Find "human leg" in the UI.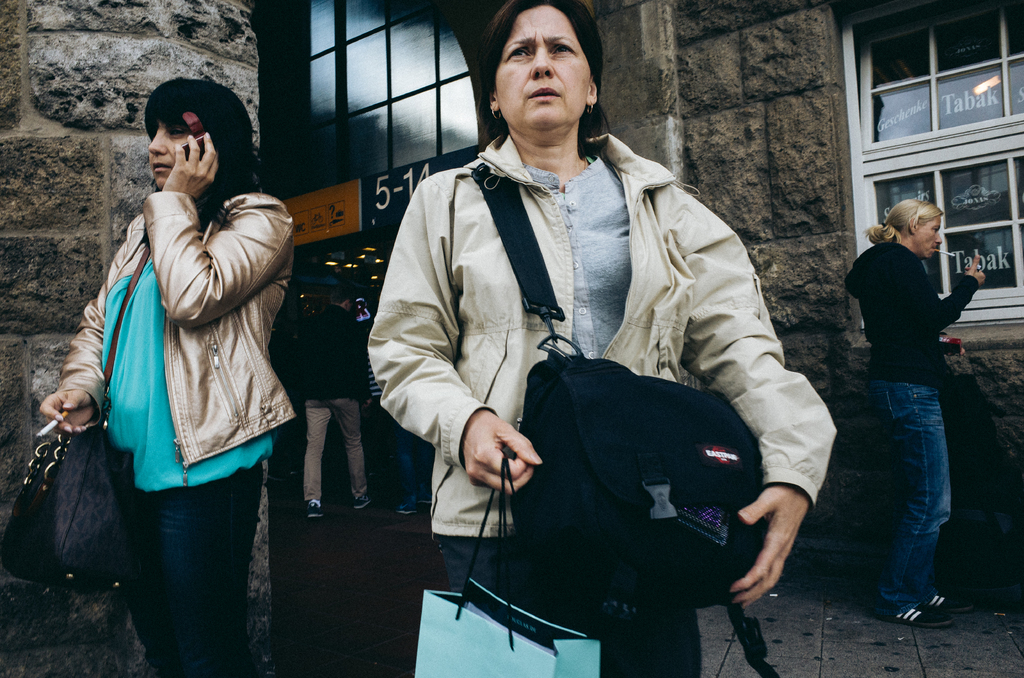
UI element at (x1=396, y1=430, x2=422, y2=513).
